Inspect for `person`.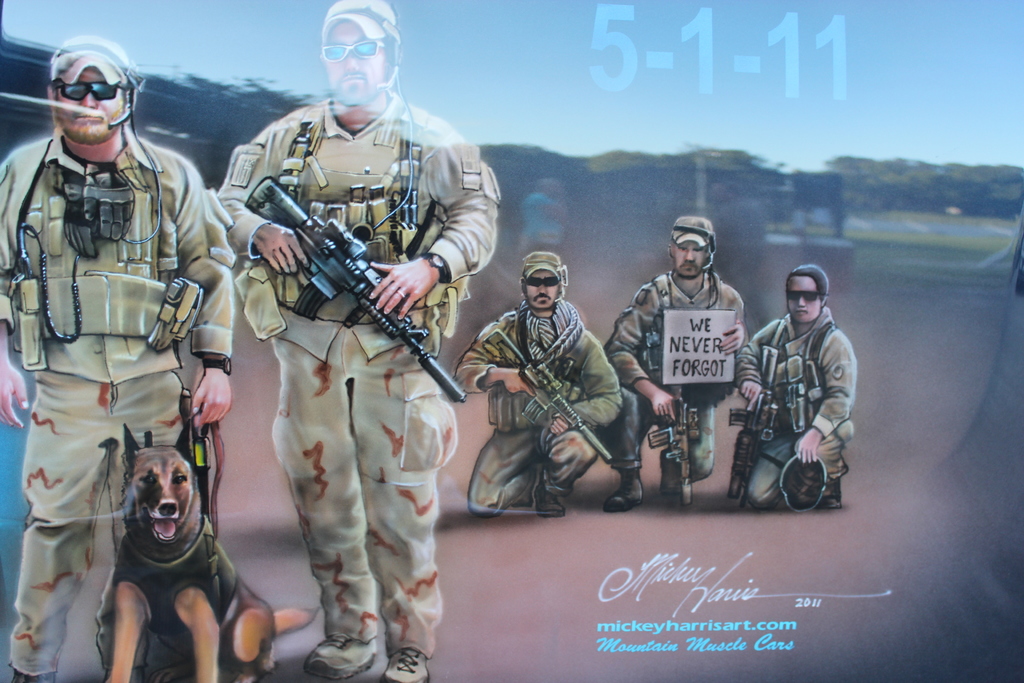
Inspection: bbox=[737, 263, 855, 509].
